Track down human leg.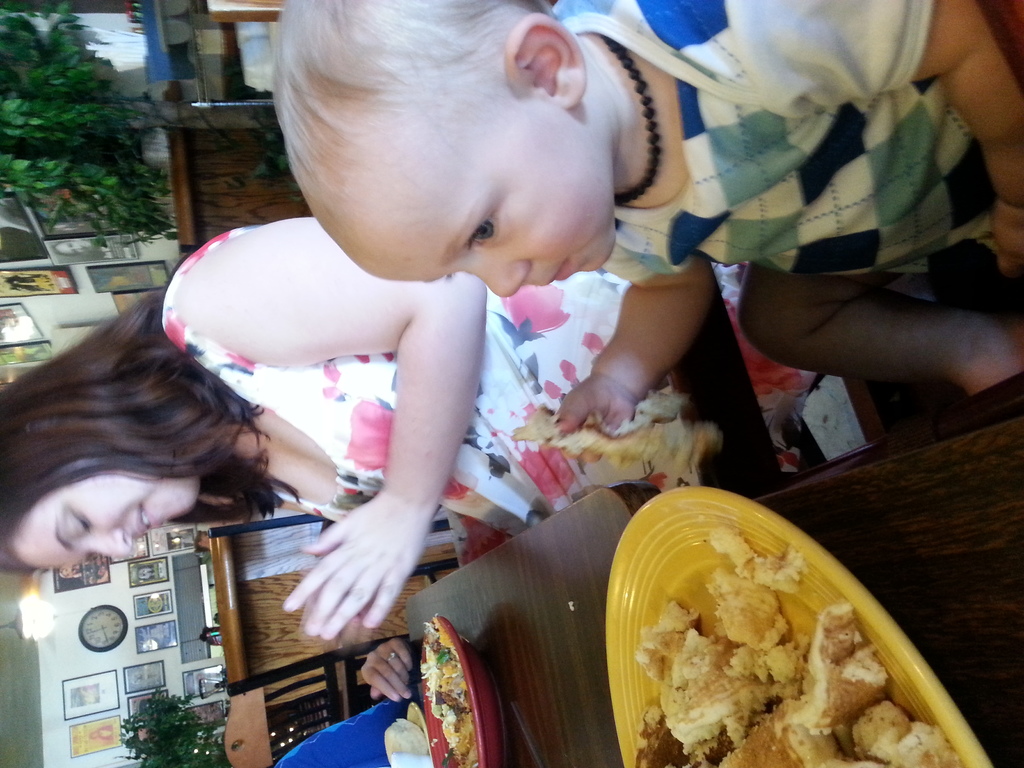
Tracked to bbox(738, 262, 1023, 399).
